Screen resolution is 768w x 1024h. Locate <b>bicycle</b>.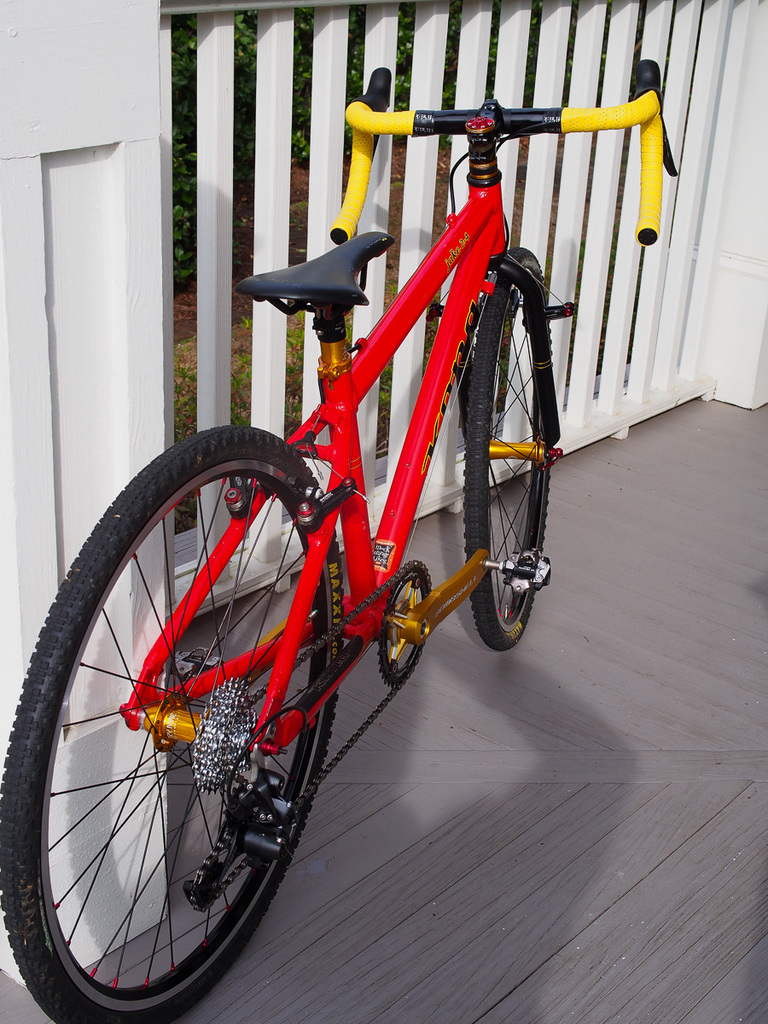
x1=0, y1=0, x2=612, y2=1021.
